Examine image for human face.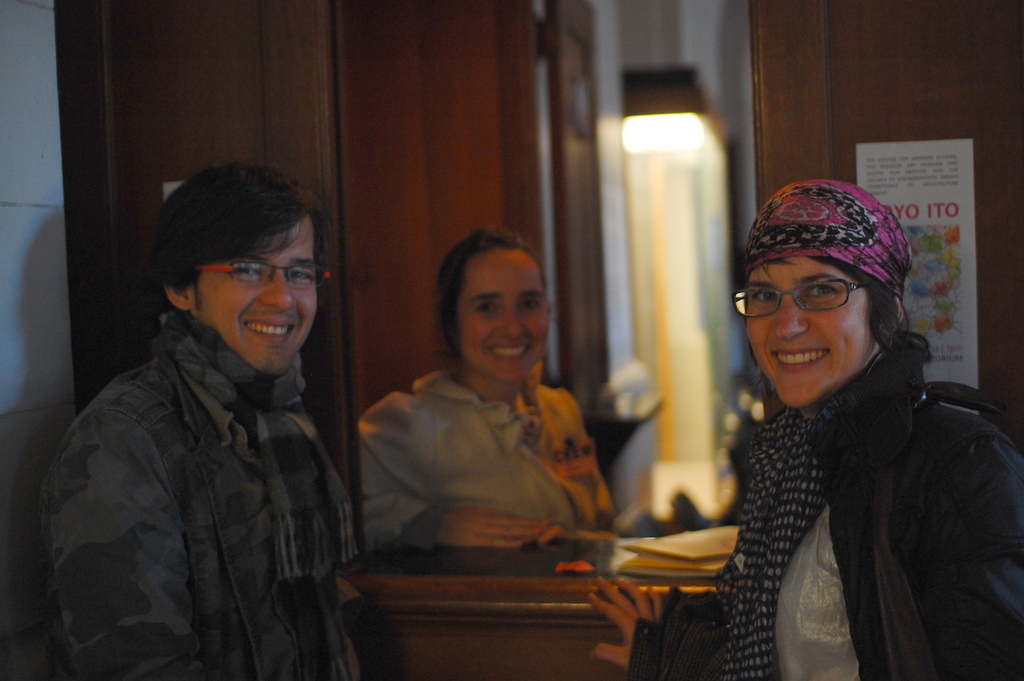
Examination result: (741,252,875,407).
